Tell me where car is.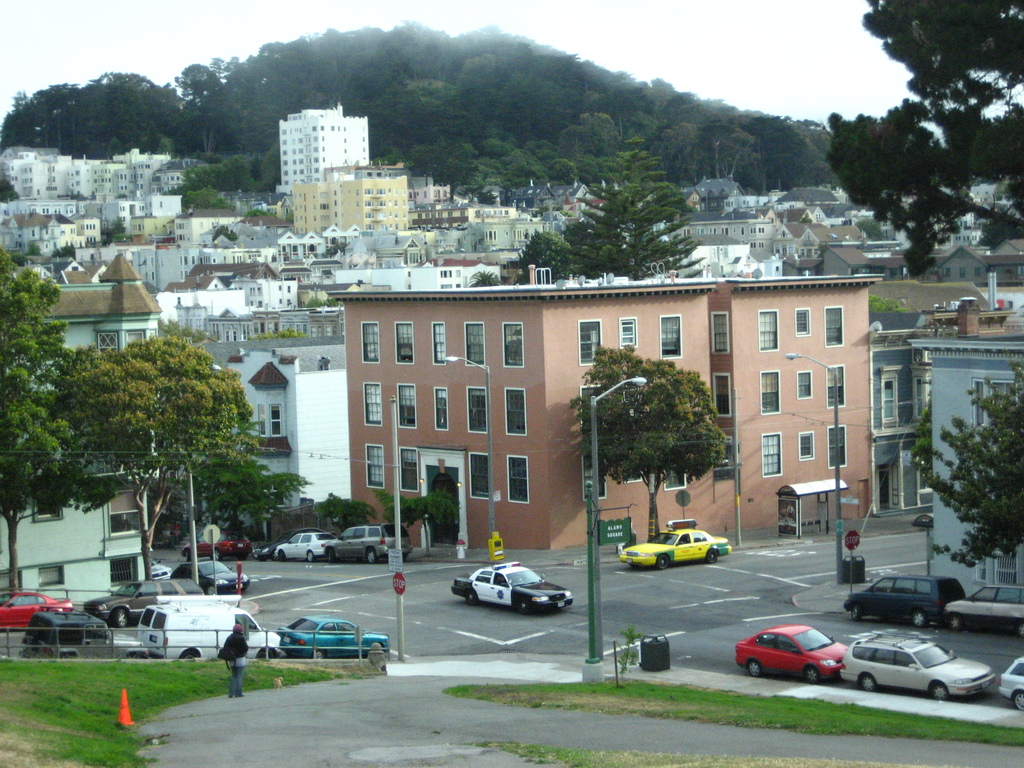
car is at BBox(616, 526, 732, 569).
